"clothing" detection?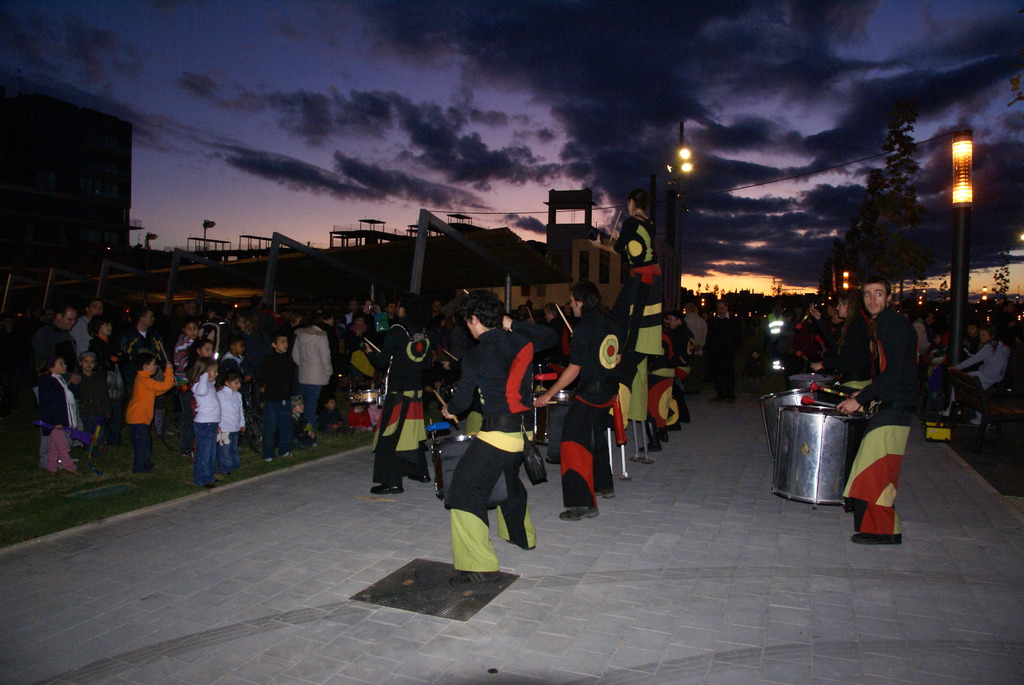
l=42, t=366, r=93, b=459
